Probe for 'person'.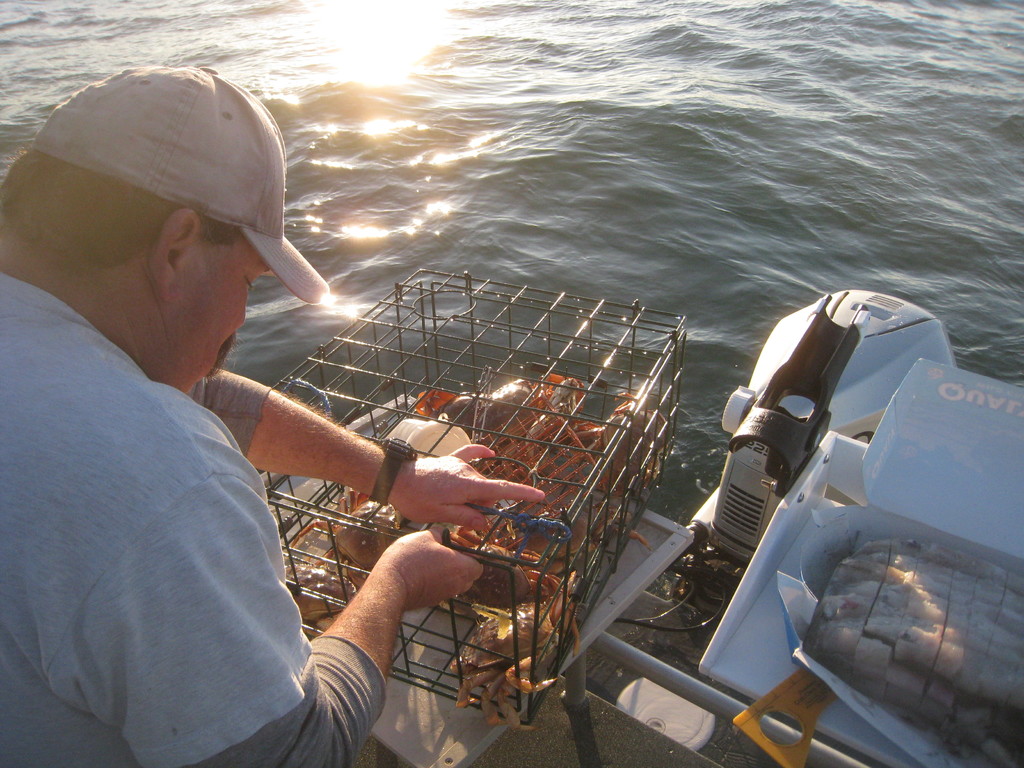
Probe result: pyautogui.locateOnScreen(0, 67, 544, 767).
